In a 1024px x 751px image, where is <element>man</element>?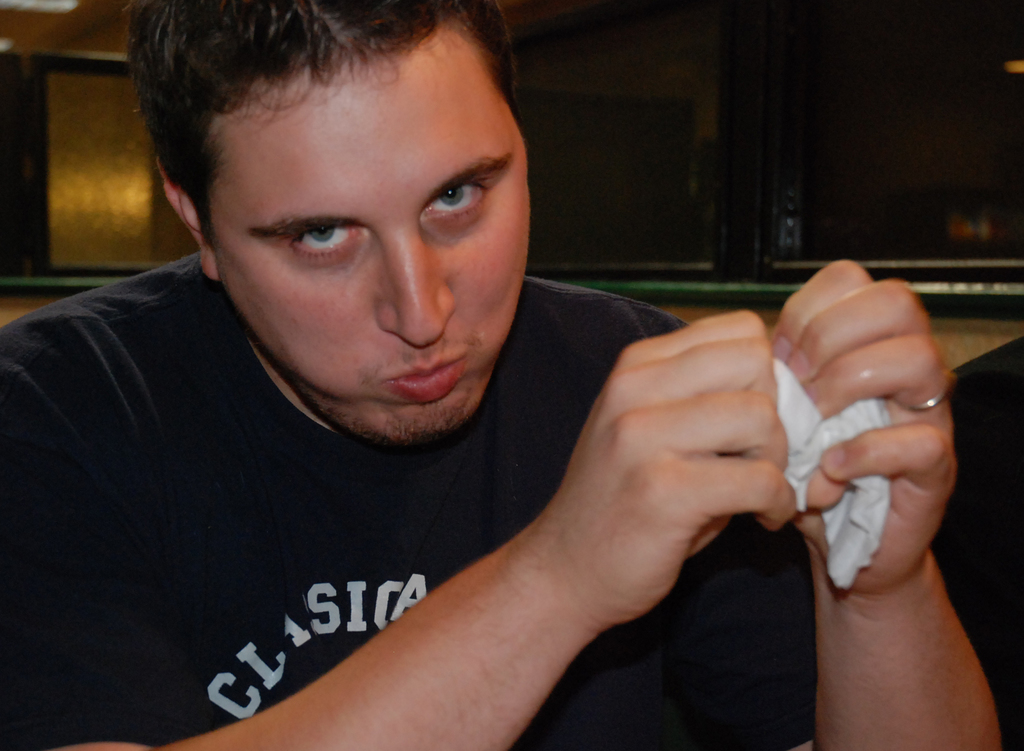
pyautogui.locateOnScreen(1, 1, 924, 750).
